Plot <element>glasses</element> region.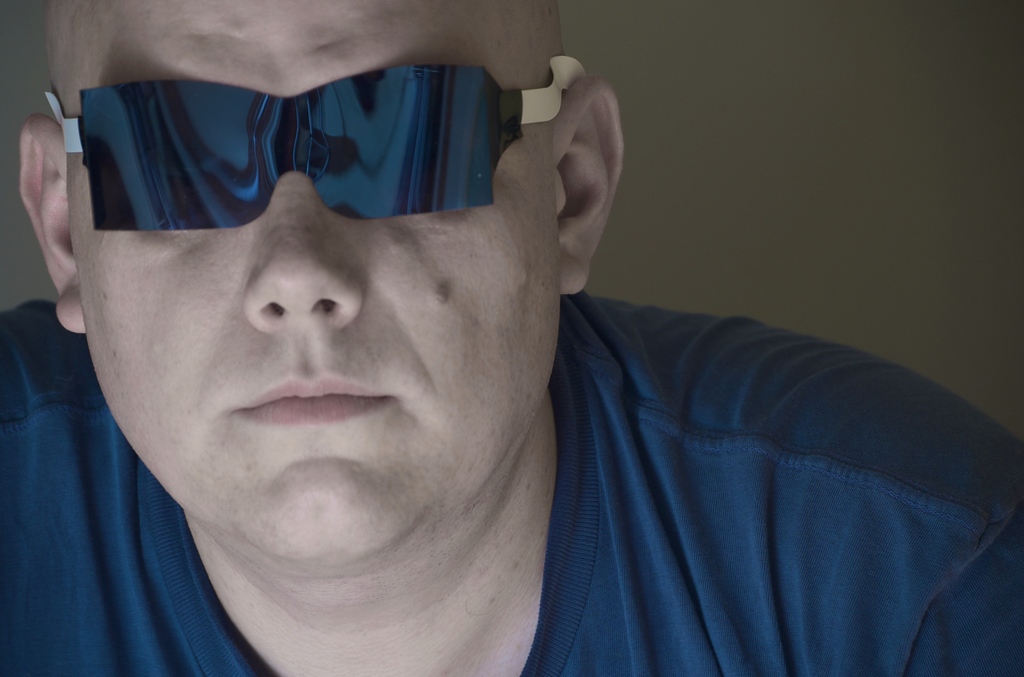
Plotted at (left=45, top=53, right=593, bottom=234).
